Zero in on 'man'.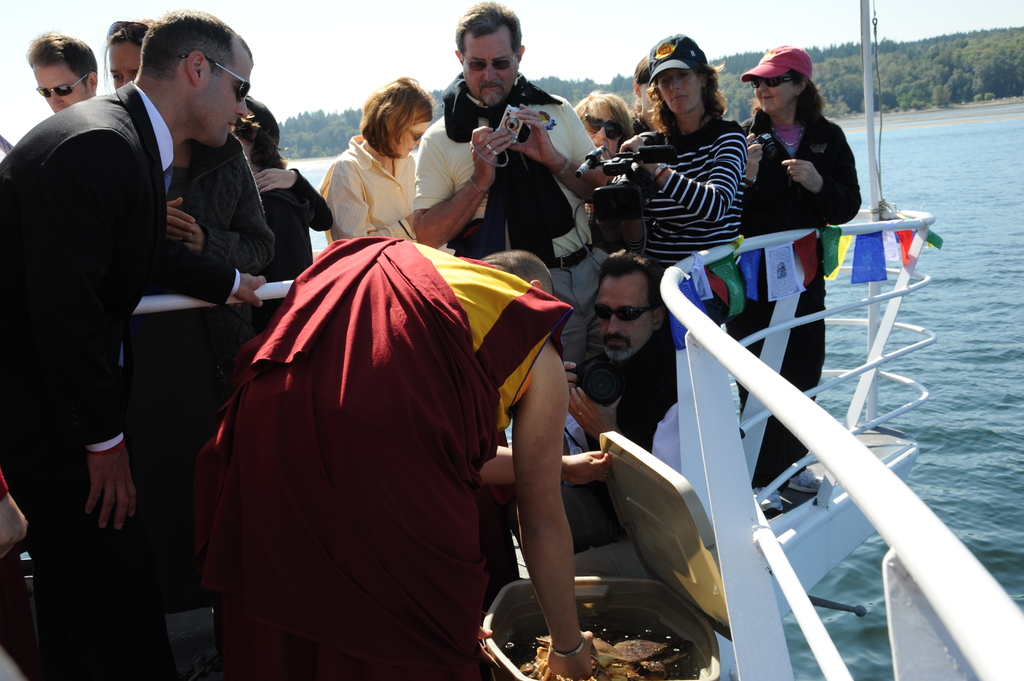
Zeroed in: (556, 253, 678, 446).
